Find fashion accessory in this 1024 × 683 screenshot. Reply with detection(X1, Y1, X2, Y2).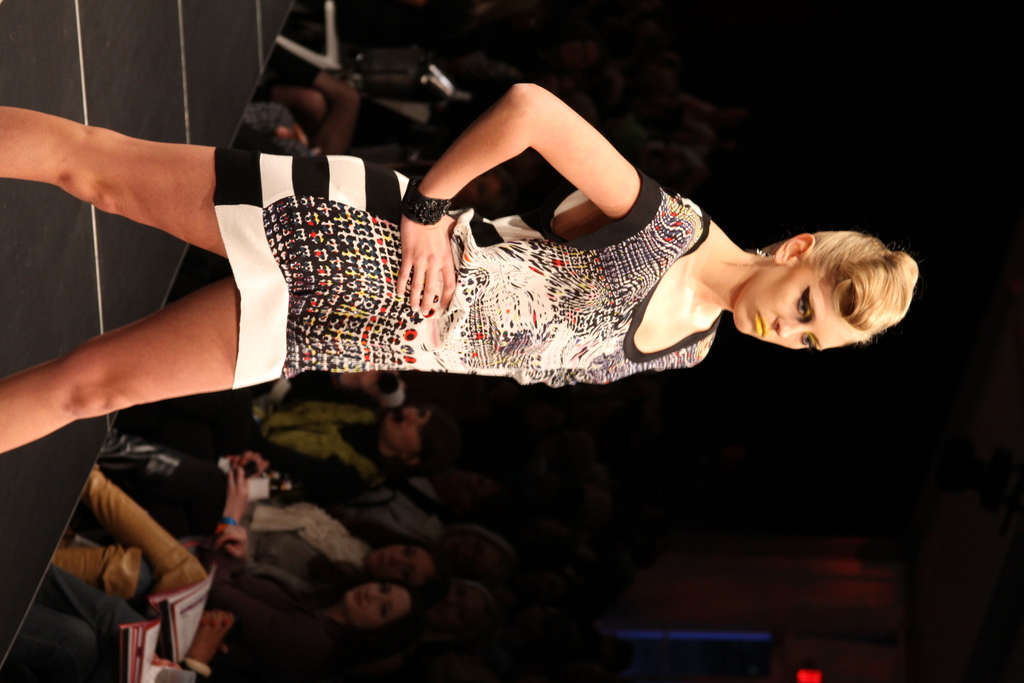
detection(219, 513, 237, 527).
